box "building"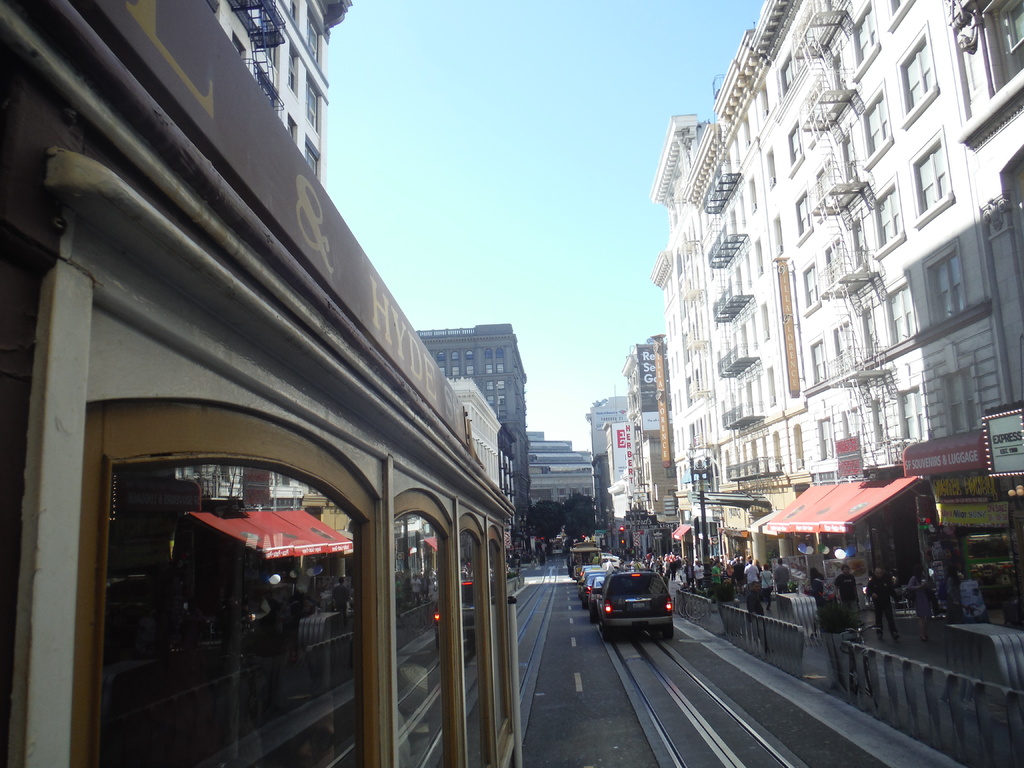
region(652, 0, 1023, 616)
